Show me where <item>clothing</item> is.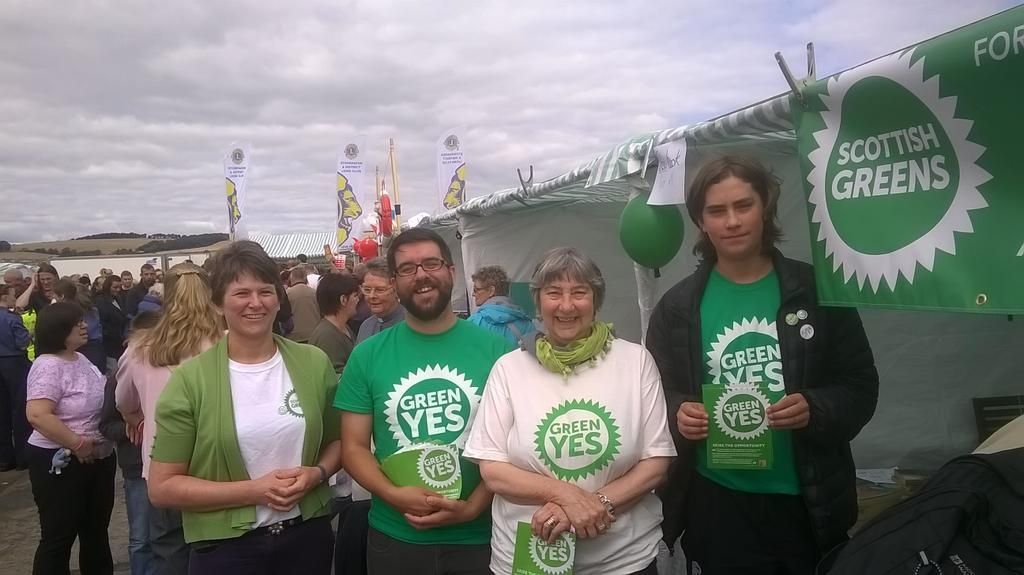
<item>clothing</item> is at <bbox>0, 308, 32, 463</bbox>.
